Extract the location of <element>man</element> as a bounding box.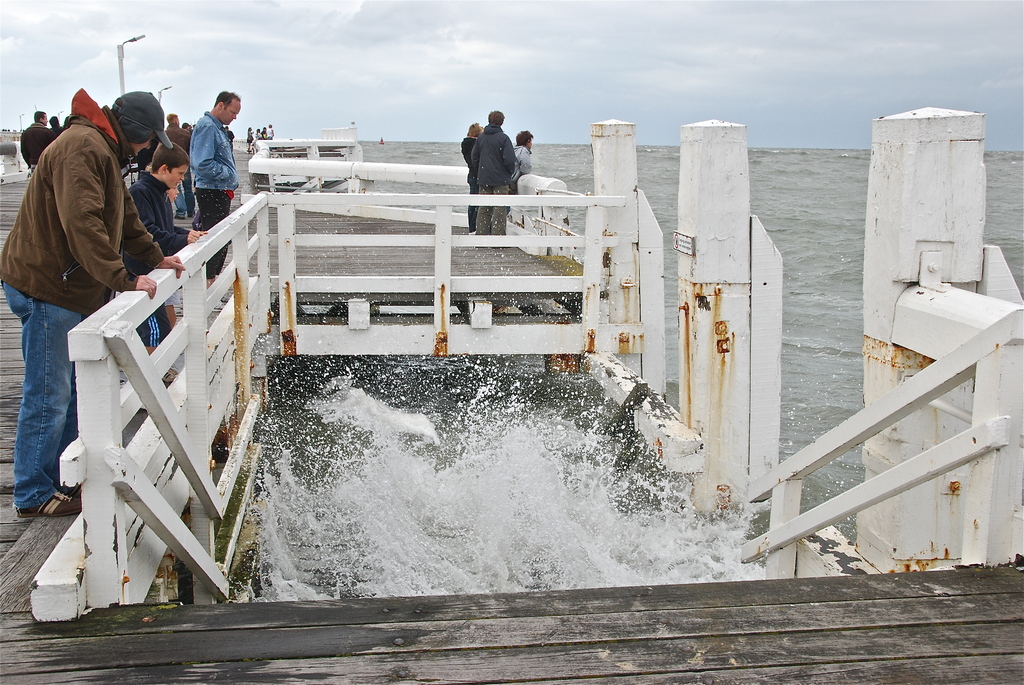
[0, 86, 188, 519].
